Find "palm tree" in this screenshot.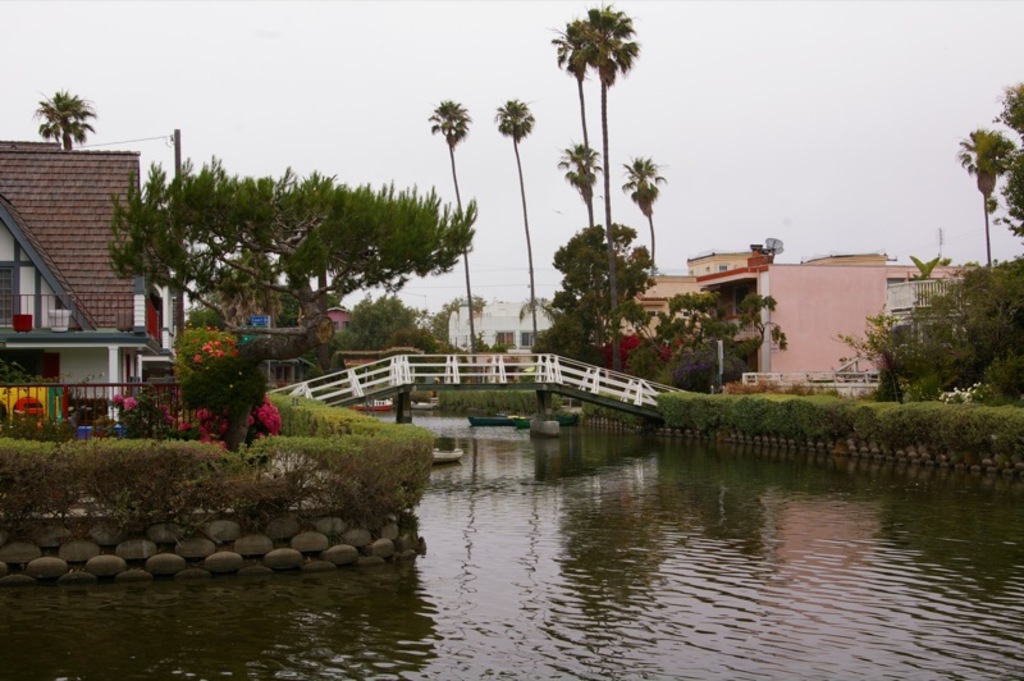
The bounding box for "palm tree" is {"x1": 561, "y1": 12, "x2": 644, "y2": 319}.
